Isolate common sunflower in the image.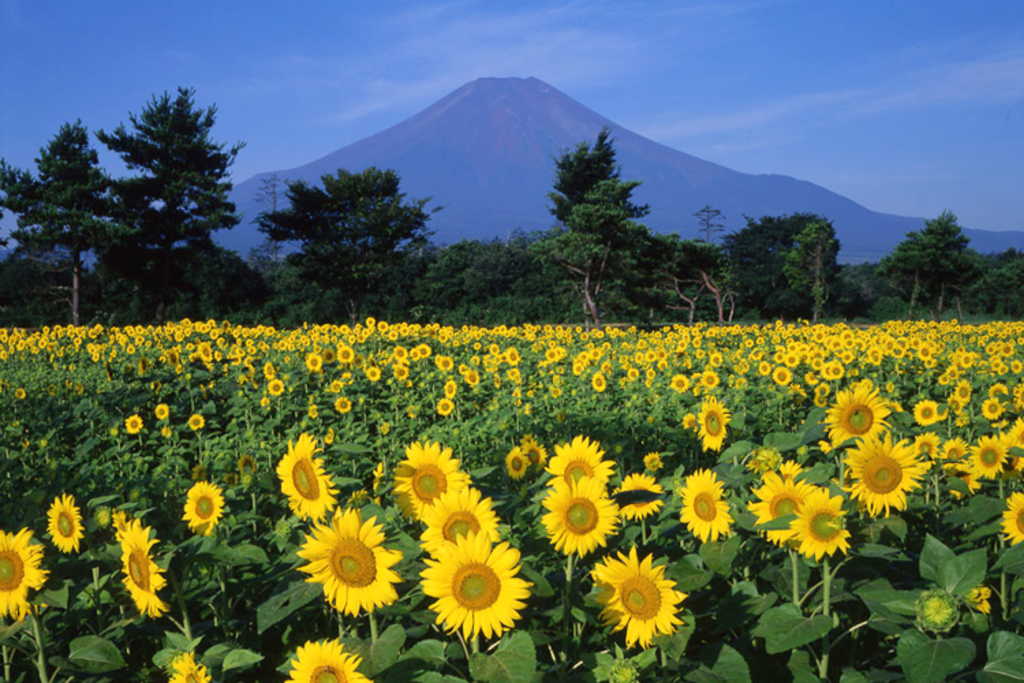
Isolated region: [left=3, top=328, right=1023, bottom=370].
